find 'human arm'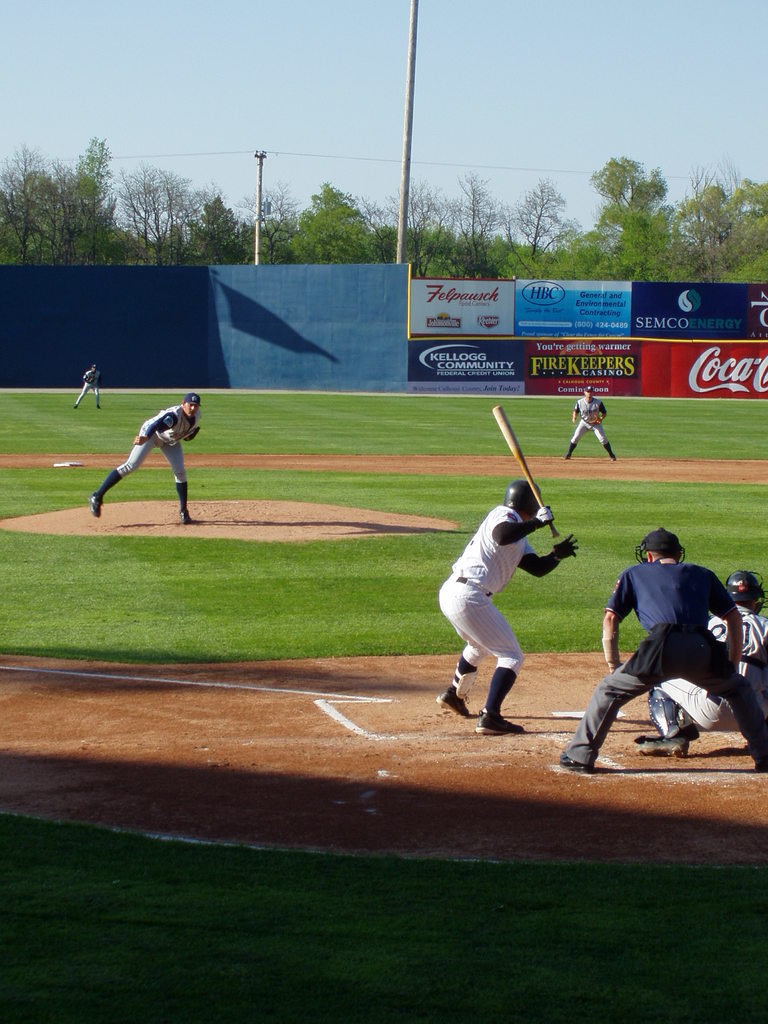
<region>128, 413, 172, 447</region>
